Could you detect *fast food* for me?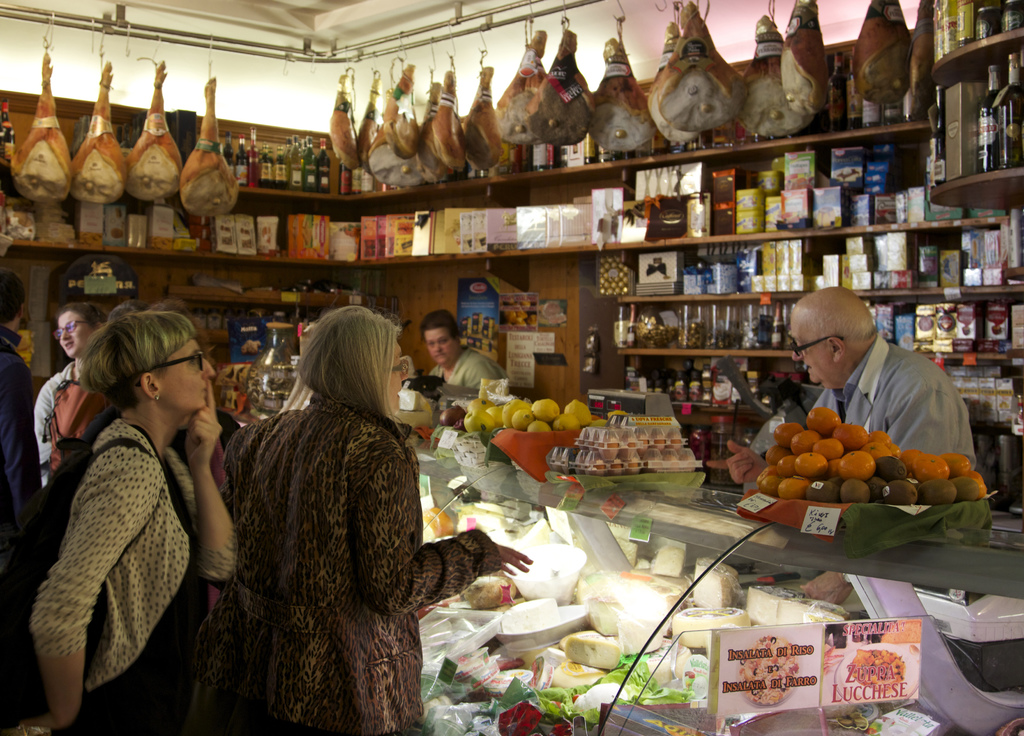
Detection result: (655,0,746,134).
